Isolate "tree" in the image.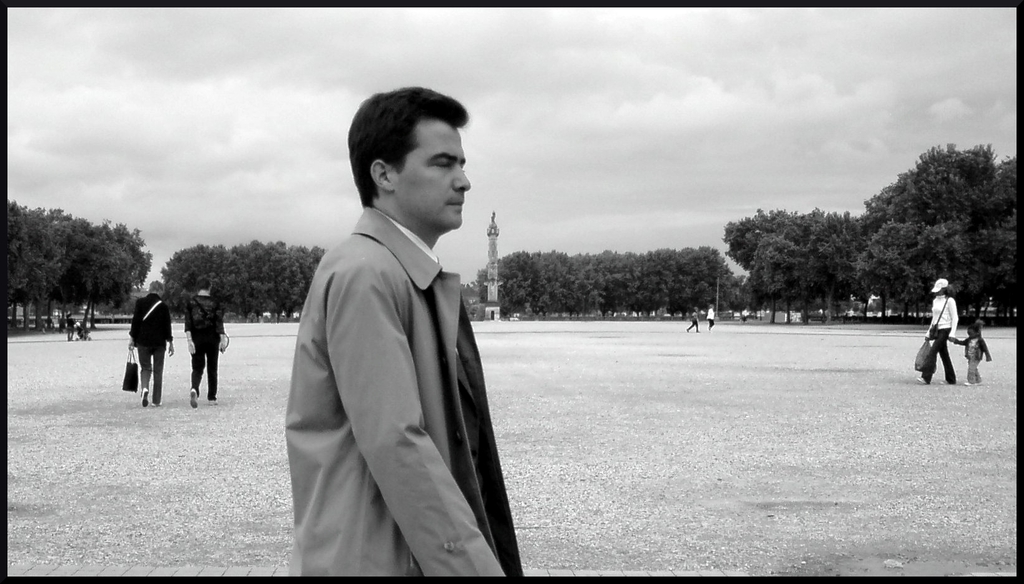
Isolated region: box(986, 161, 1023, 316).
